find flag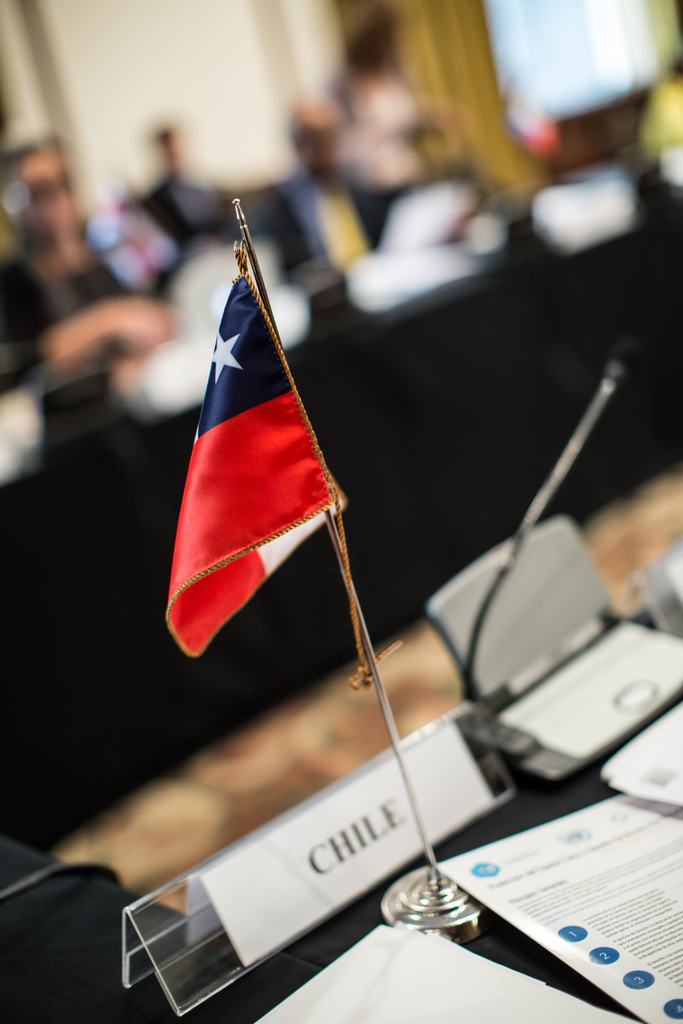
(x1=158, y1=248, x2=354, y2=661)
